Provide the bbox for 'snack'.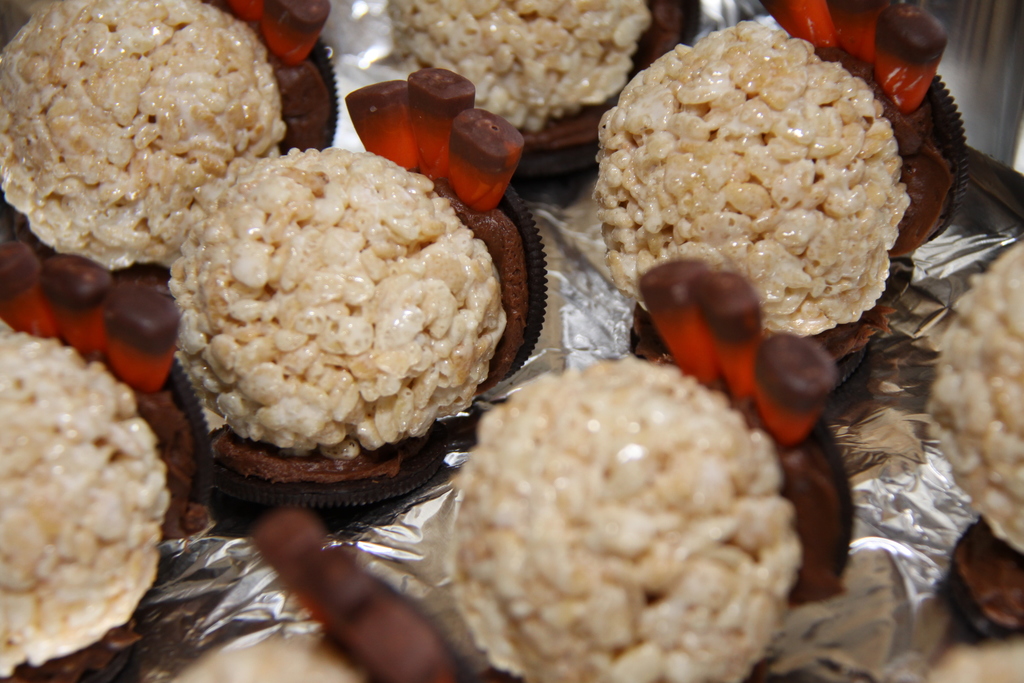
{"x1": 0, "y1": 315, "x2": 175, "y2": 681}.
